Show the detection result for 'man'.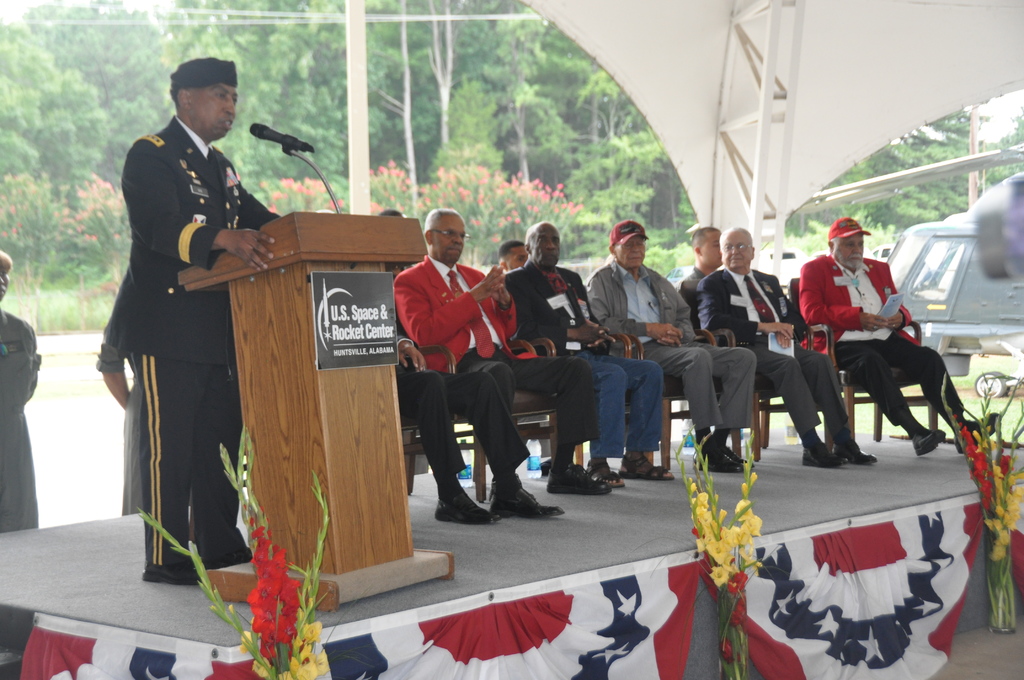
<box>698,229,881,462</box>.
